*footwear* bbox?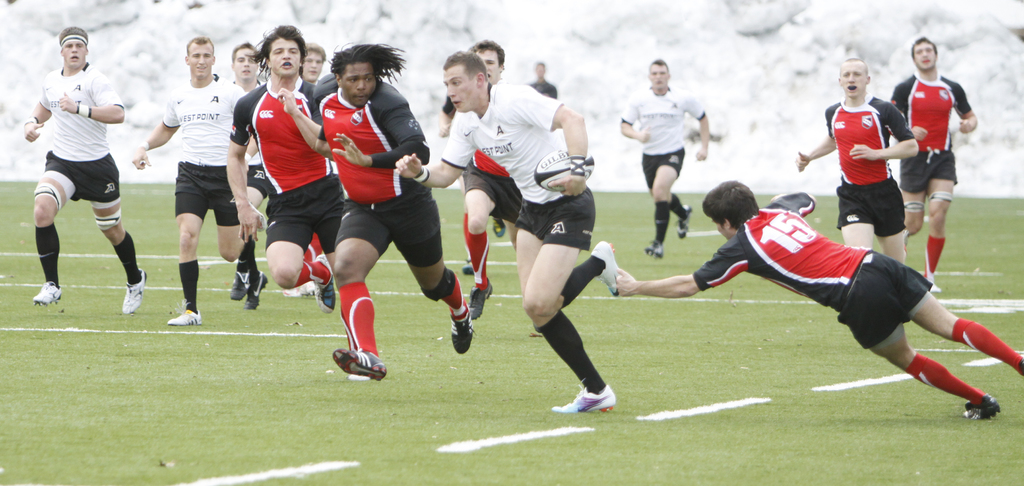
locate(641, 237, 664, 260)
